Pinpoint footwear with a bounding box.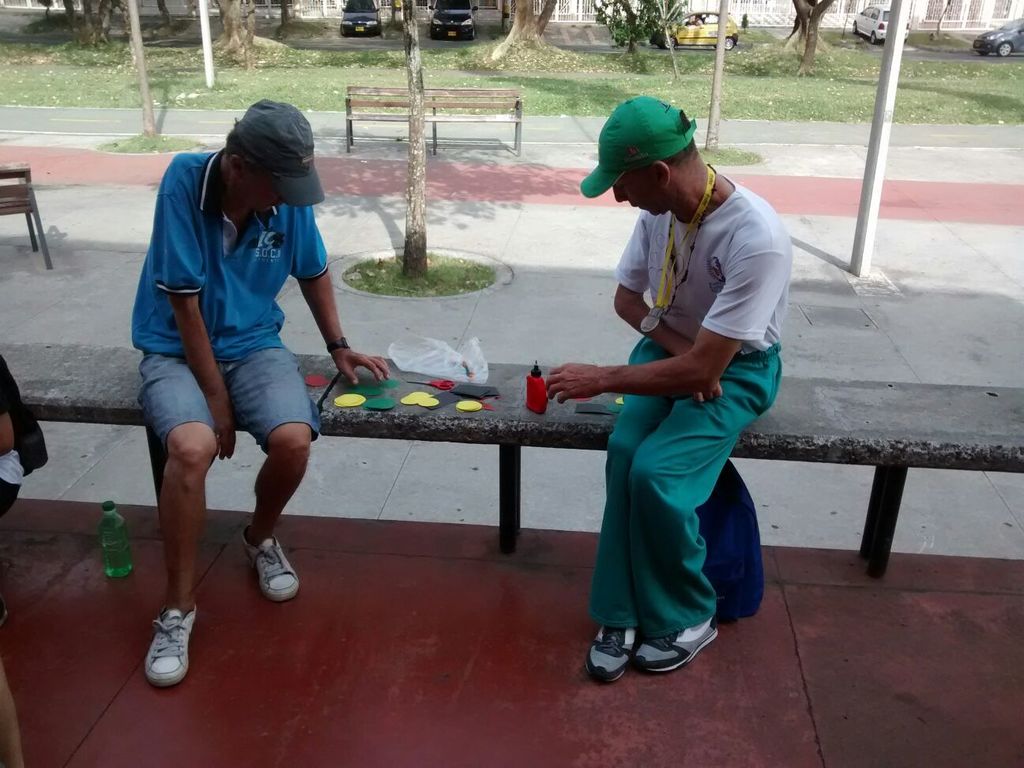
bbox=(589, 616, 642, 686).
